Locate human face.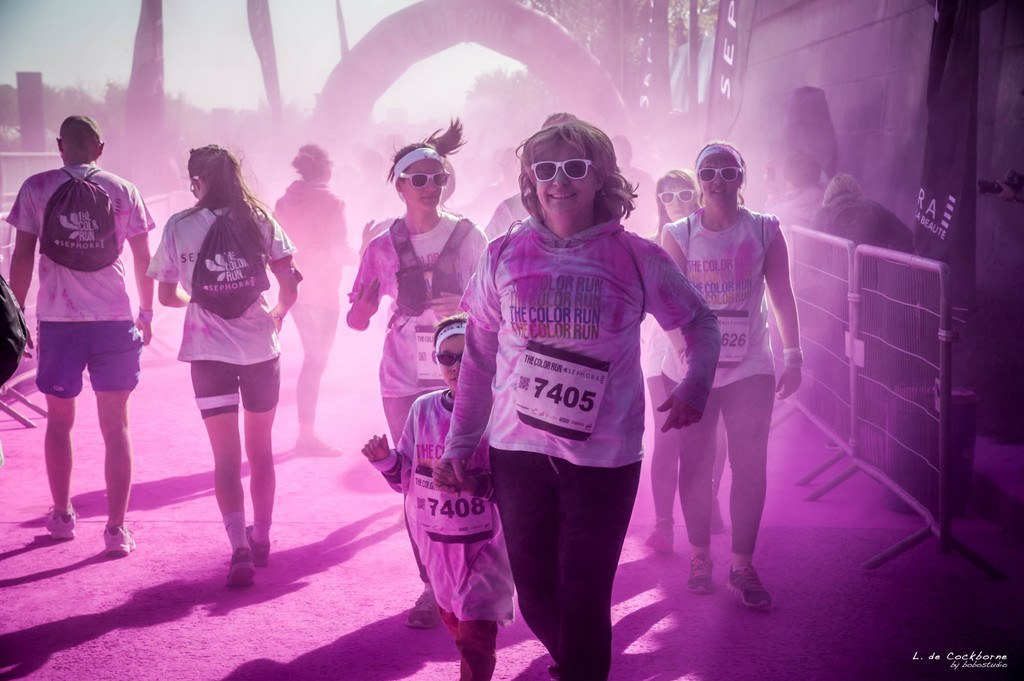
Bounding box: left=439, top=329, right=473, bottom=390.
